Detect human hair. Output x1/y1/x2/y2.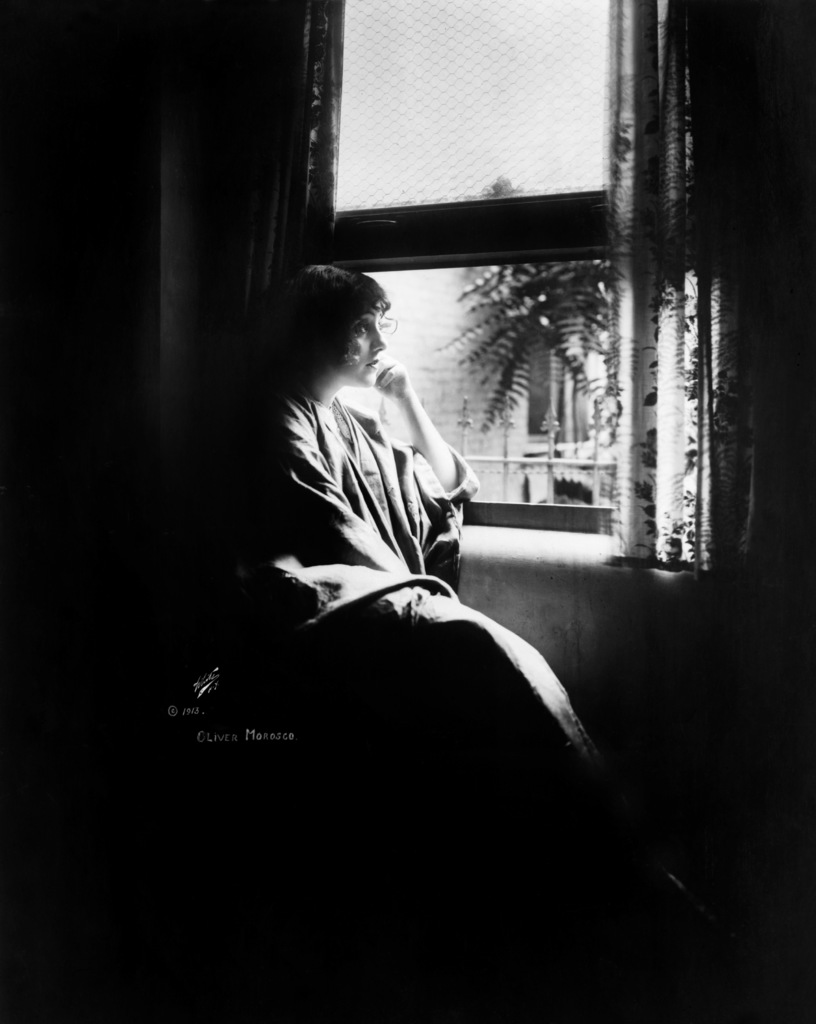
284/268/399/369.
